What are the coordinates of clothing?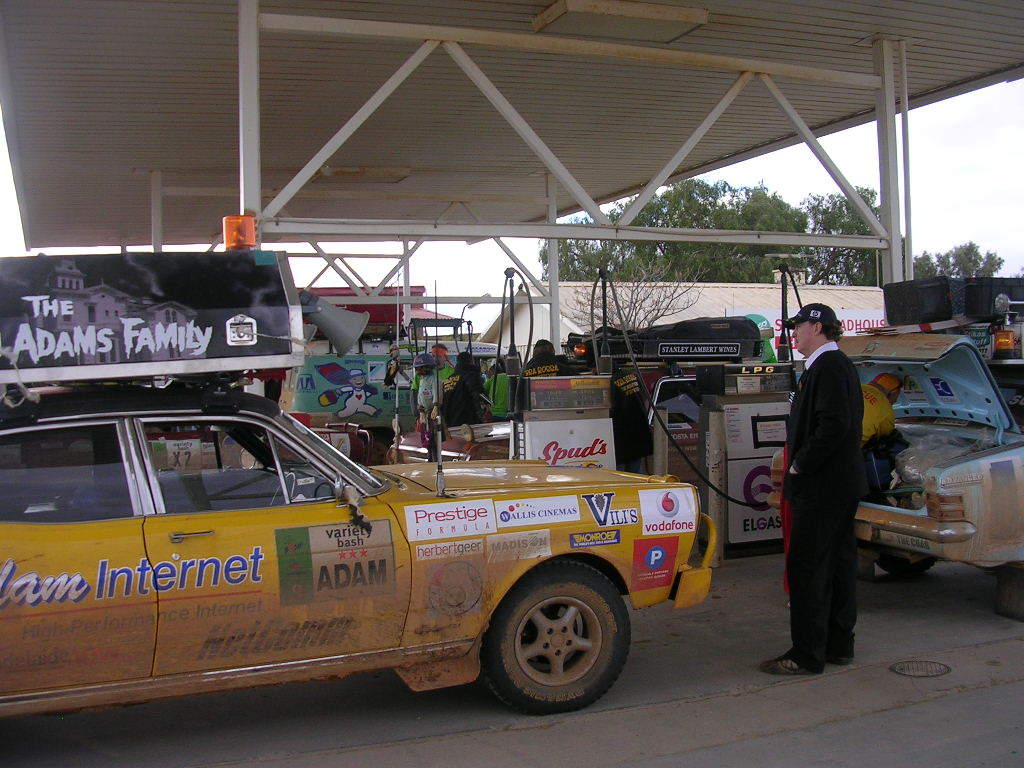
crop(336, 385, 381, 416).
